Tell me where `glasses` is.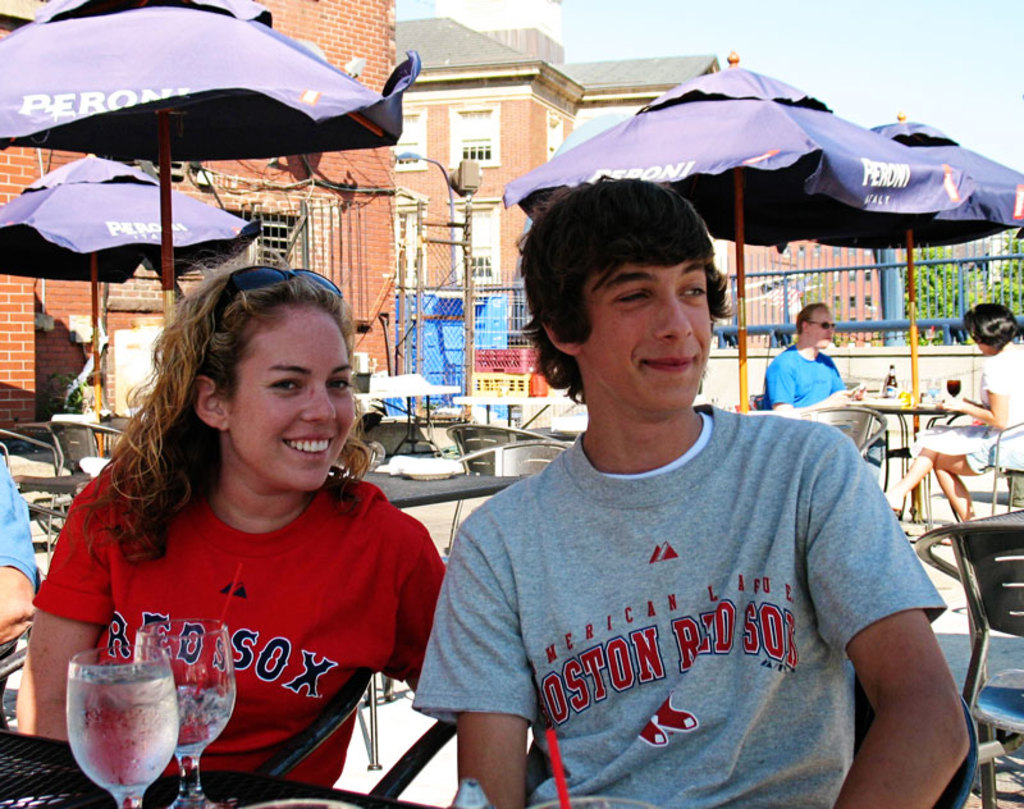
`glasses` is at 216:261:344:306.
